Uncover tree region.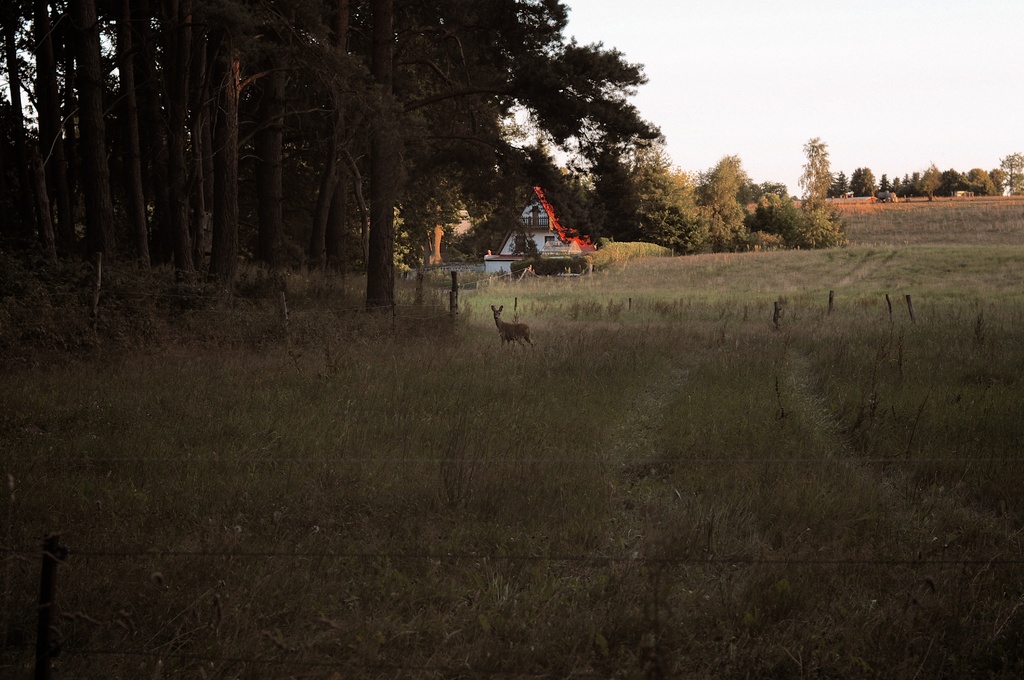
Uncovered: (x1=998, y1=152, x2=1023, y2=194).
